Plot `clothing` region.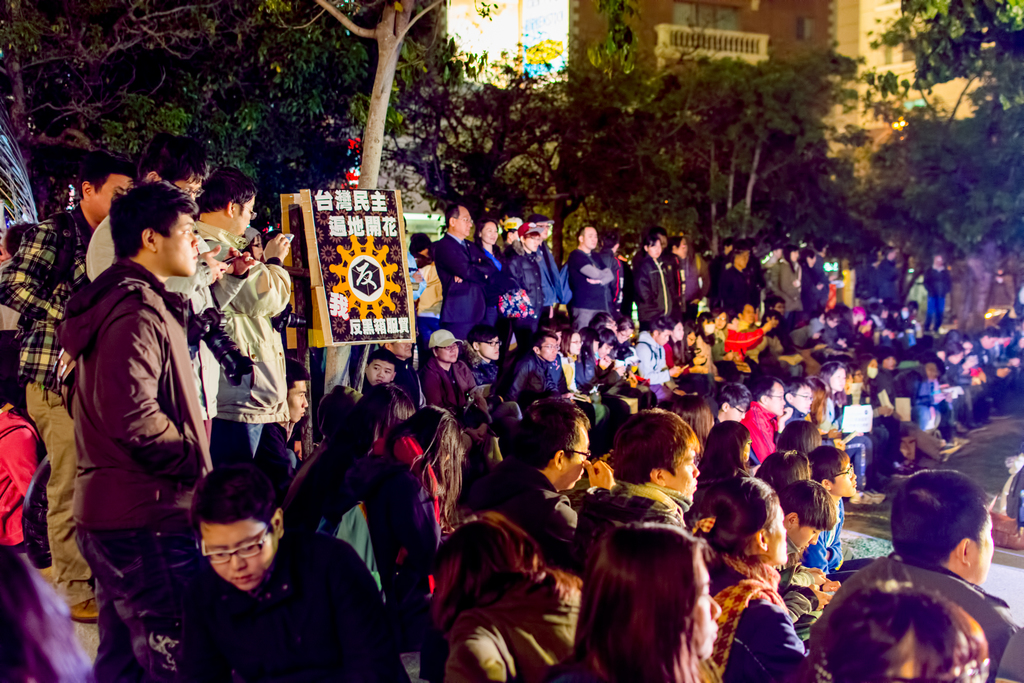
Plotted at {"x1": 566, "y1": 249, "x2": 621, "y2": 327}.
